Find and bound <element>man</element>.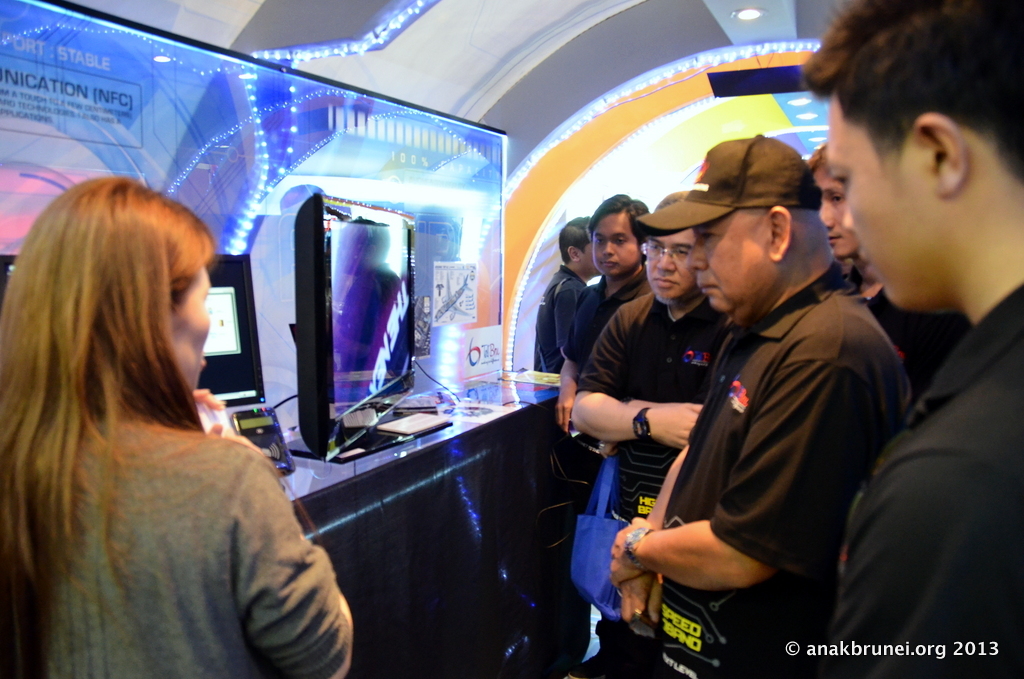
Bound: (609,138,916,678).
